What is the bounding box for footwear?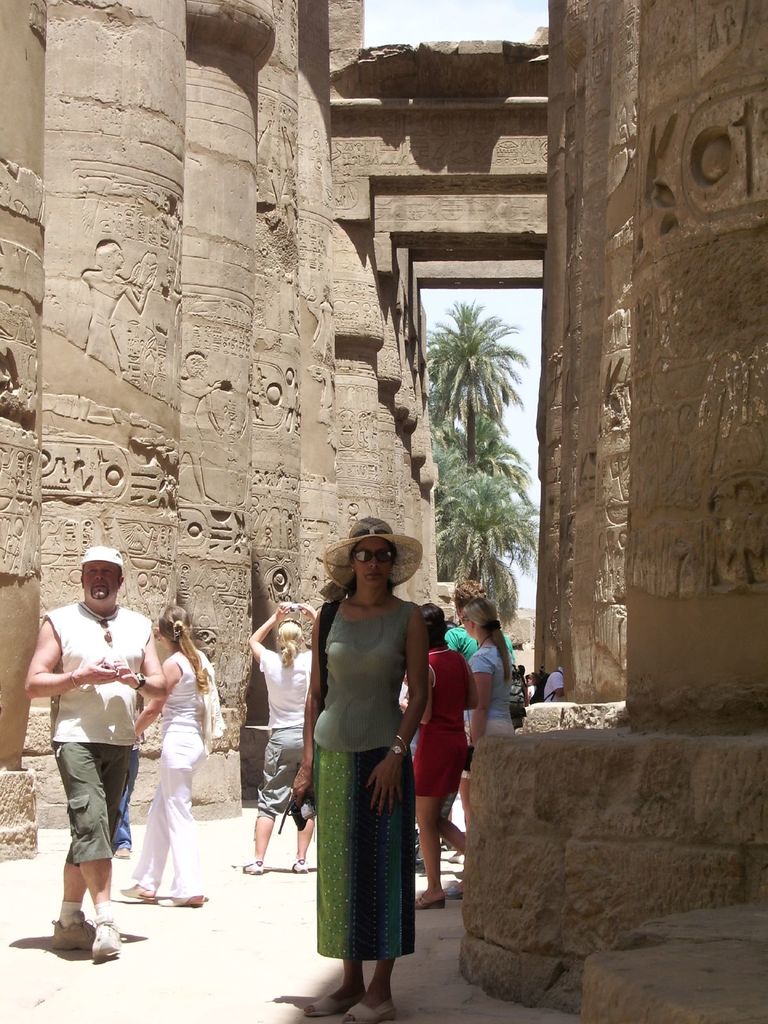
bbox=[160, 896, 200, 907].
